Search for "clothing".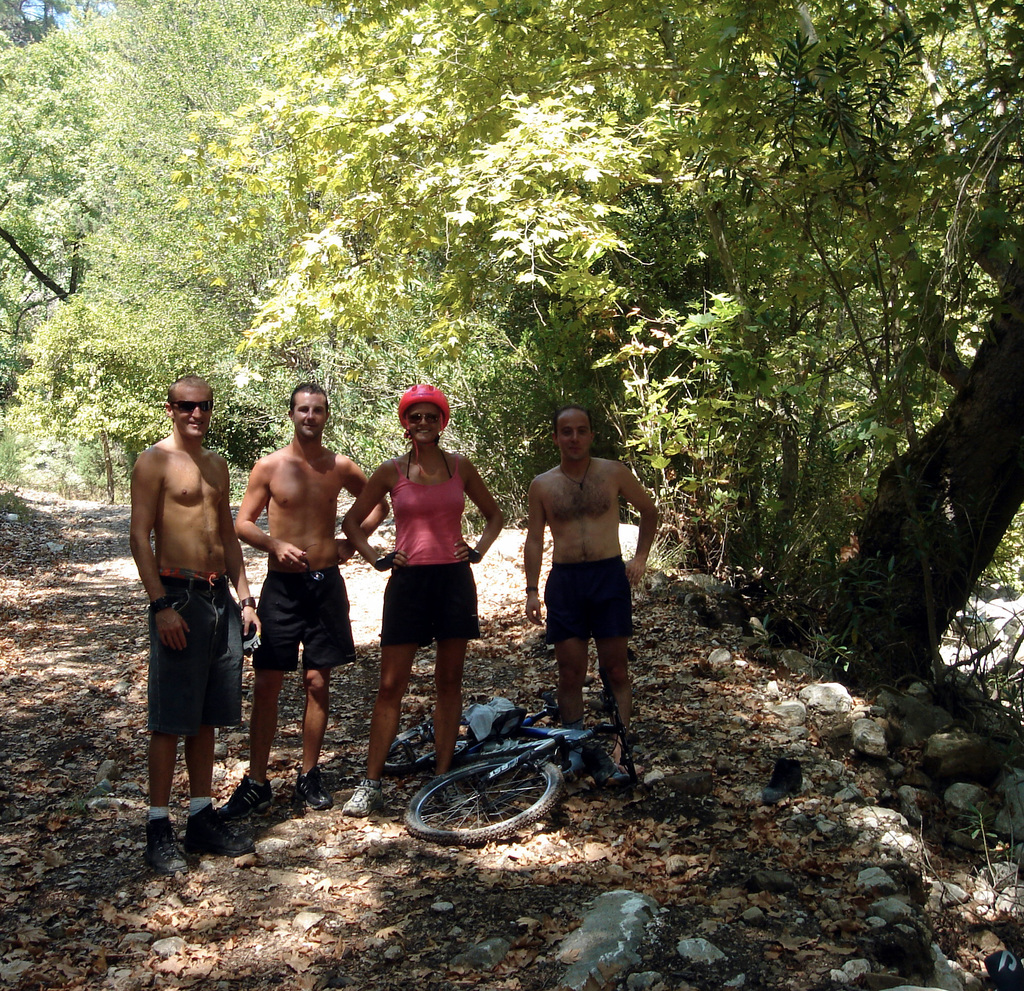
Found at <bbox>543, 561, 635, 650</bbox>.
